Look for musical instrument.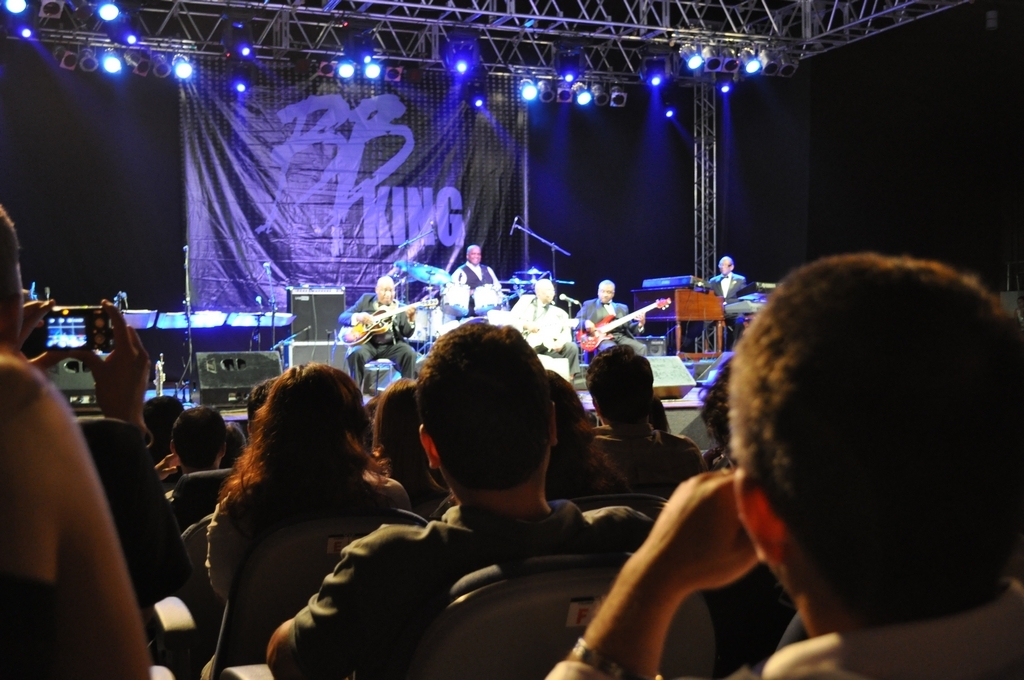
Found: bbox=(521, 316, 584, 345).
